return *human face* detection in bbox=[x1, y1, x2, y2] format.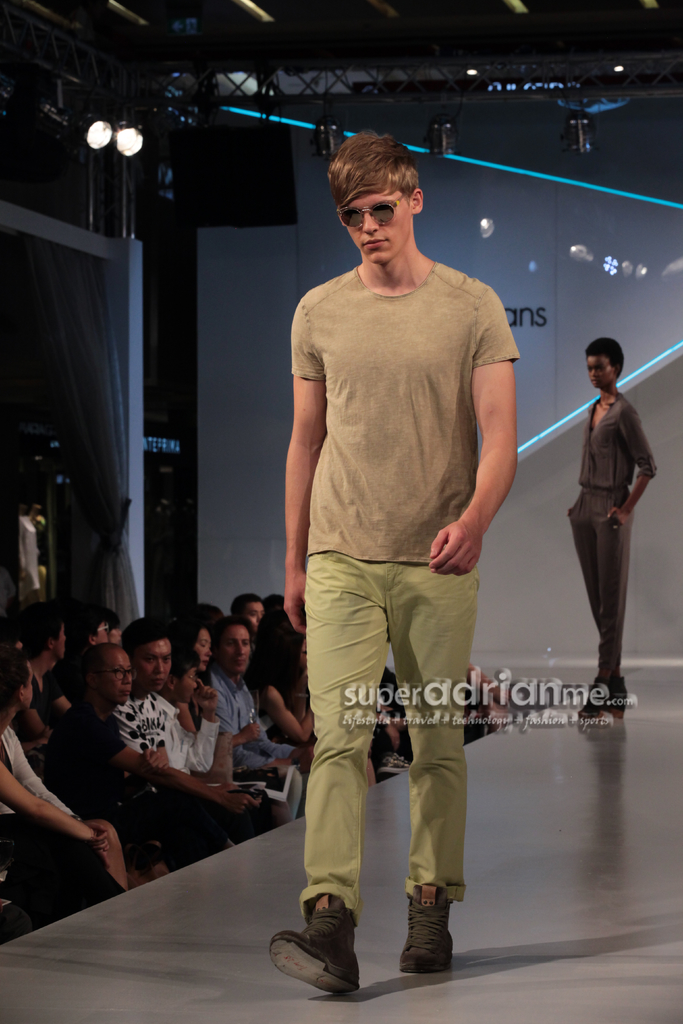
bbox=[222, 634, 258, 671].
